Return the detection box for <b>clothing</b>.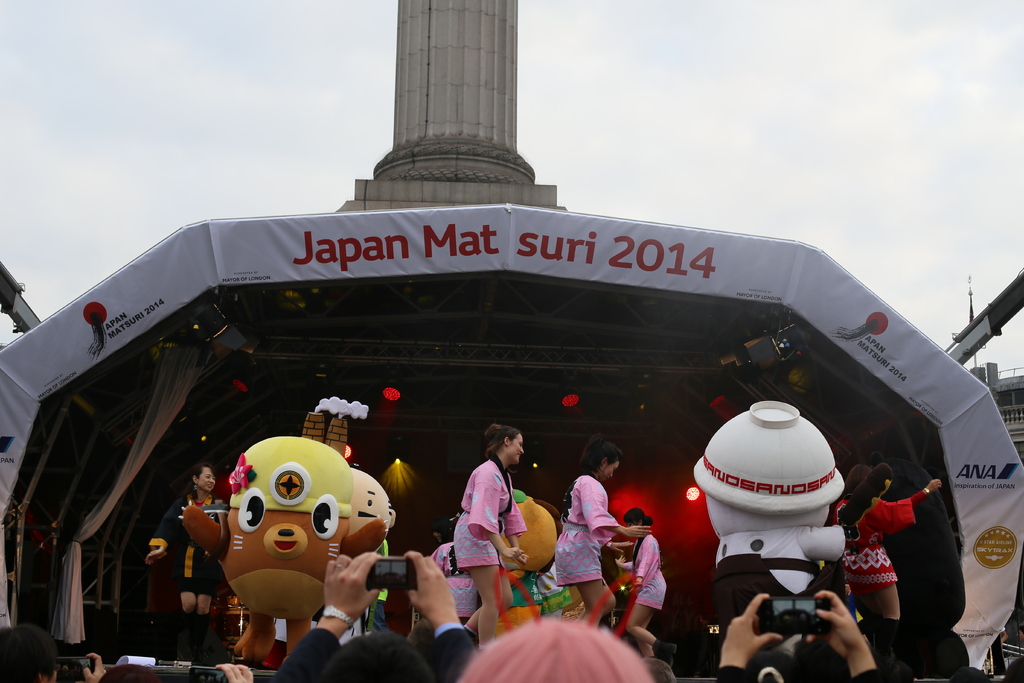
left=555, top=475, right=615, bottom=584.
